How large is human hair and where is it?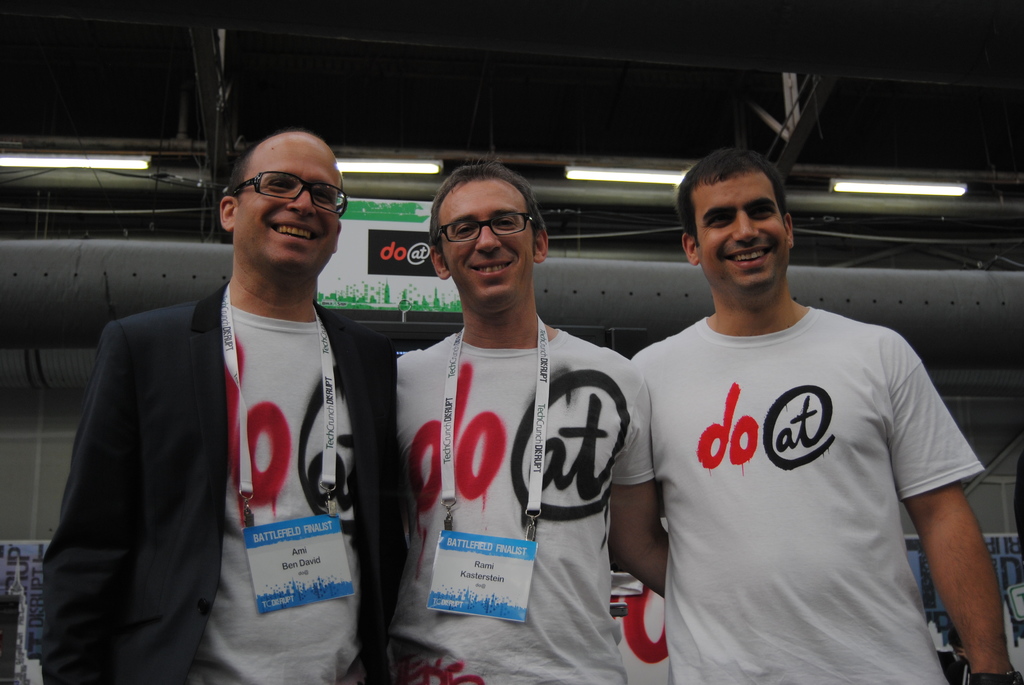
Bounding box: Rect(671, 147, 786, 251).
